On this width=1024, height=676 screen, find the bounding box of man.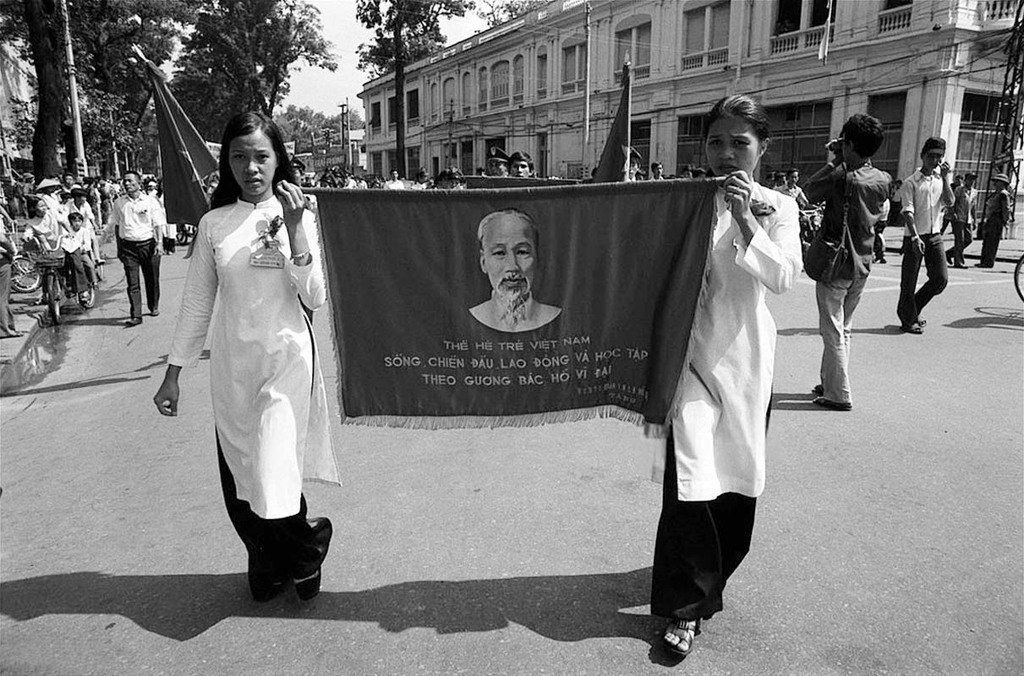
Bounding box: box=[468, 205, 561, 334].
